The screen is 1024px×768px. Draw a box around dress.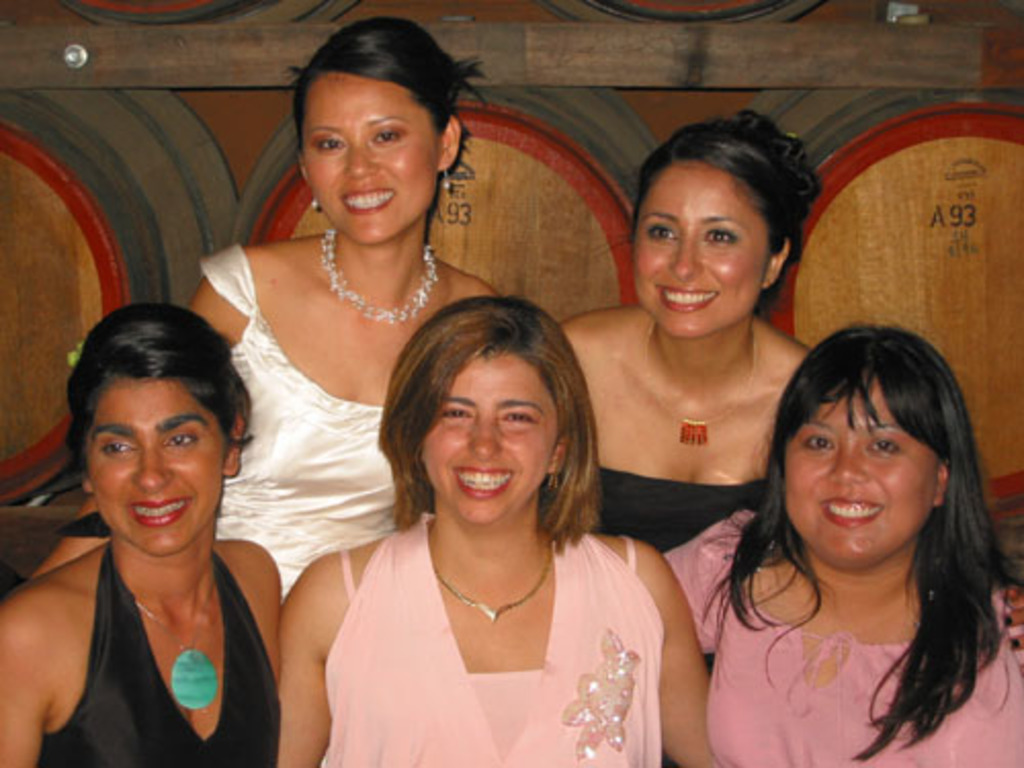
(326,504,670,766).
